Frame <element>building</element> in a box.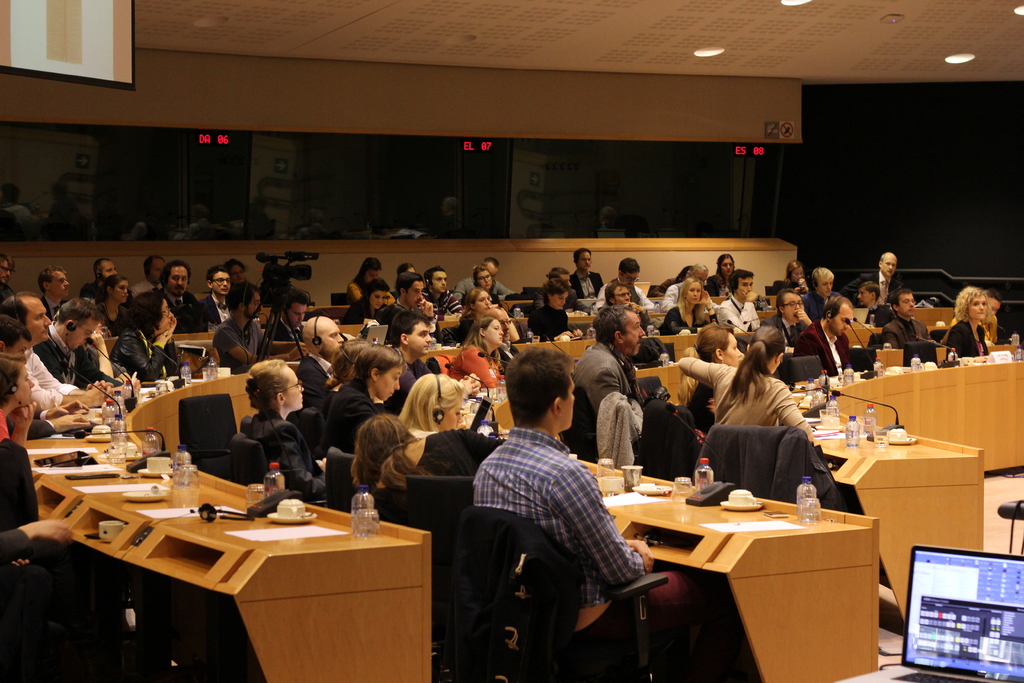
<bbox>0, 0, 1023, 682</bbox>.
